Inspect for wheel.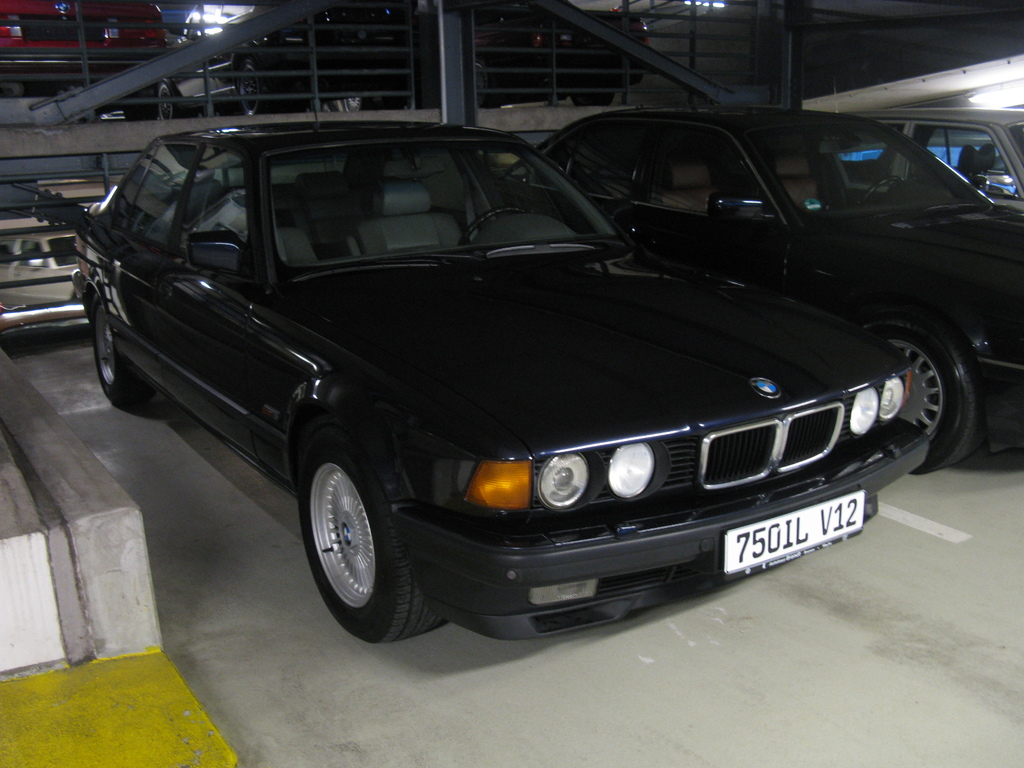
Inspection: (849, 175, 898, 205).
